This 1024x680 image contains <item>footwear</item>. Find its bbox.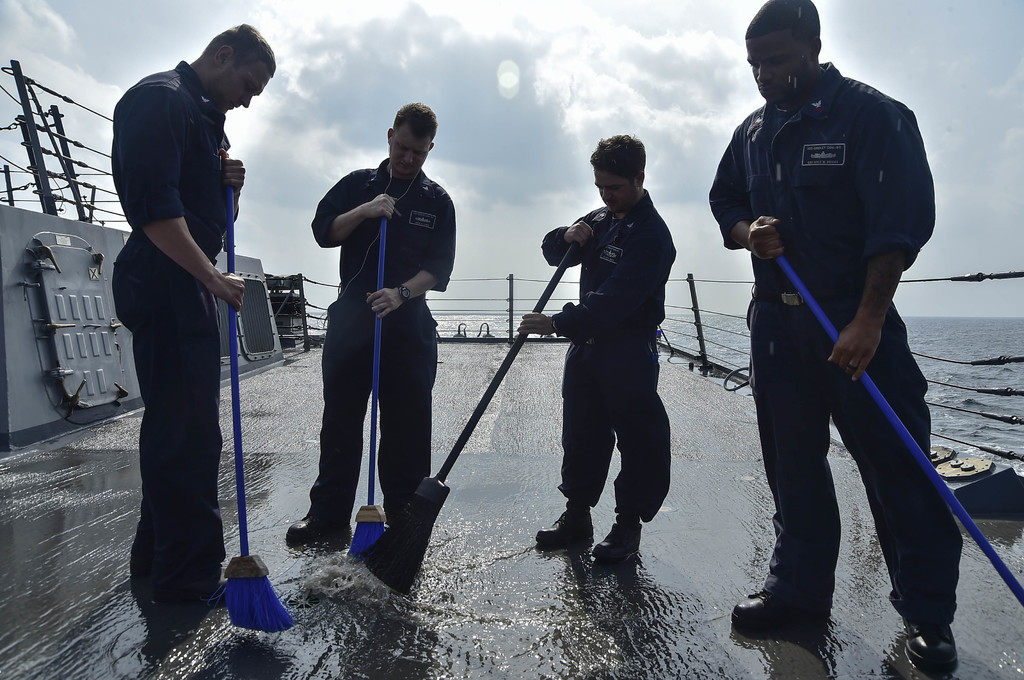
left=727, top=586, right=829, bottom=631.
